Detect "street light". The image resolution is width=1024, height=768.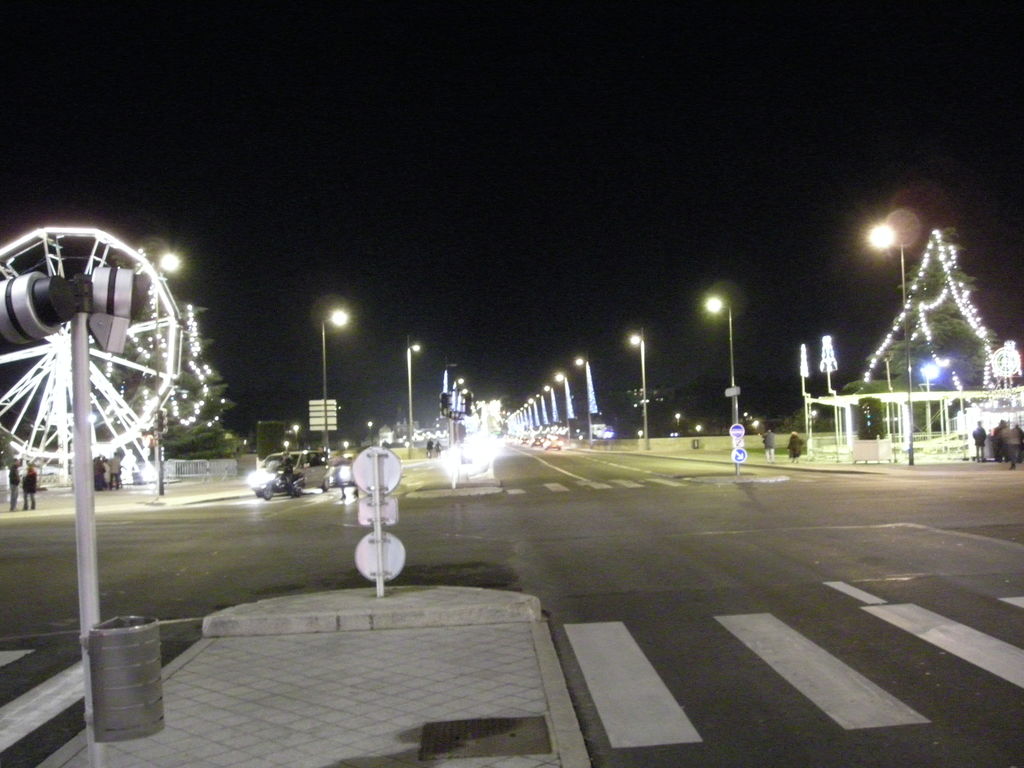
{"left": 319, "top": 302, "right": 349, "bottom": 466}.
